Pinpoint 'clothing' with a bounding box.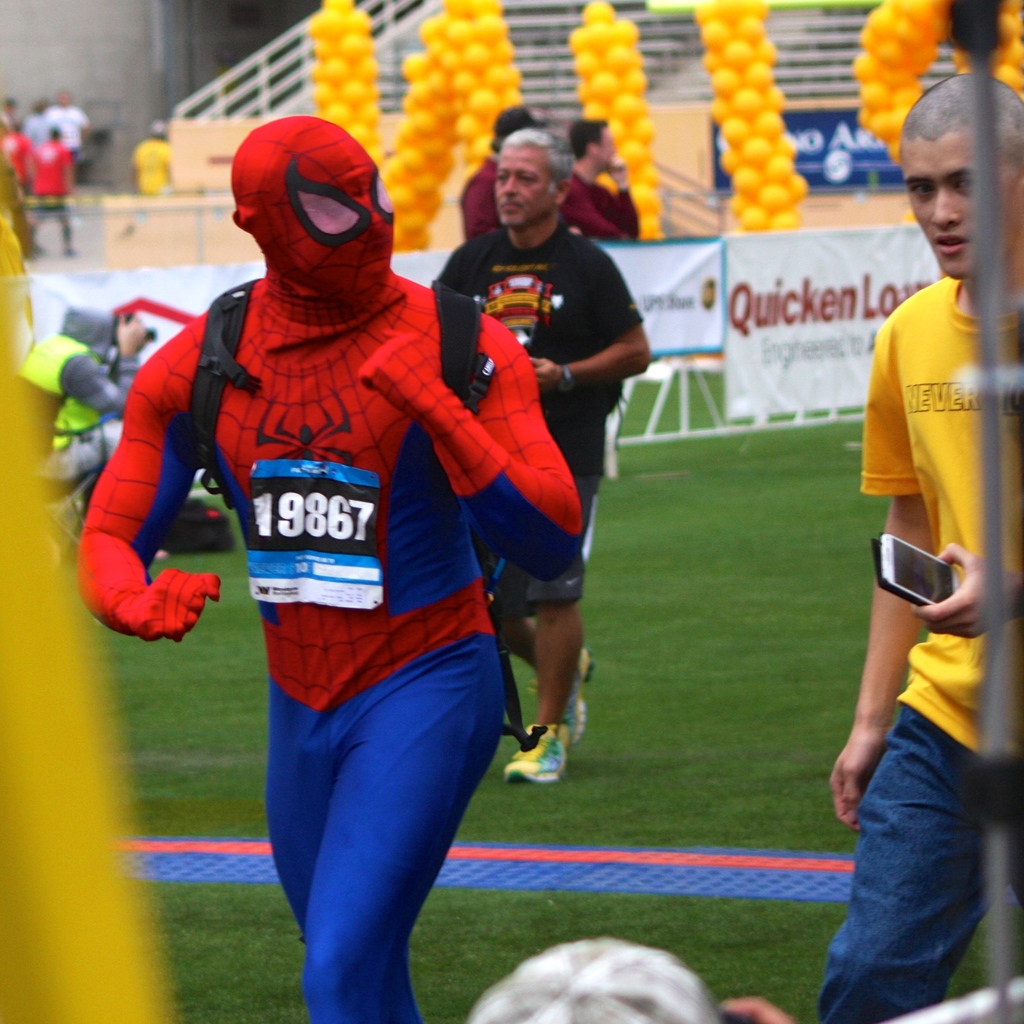
[x1=813, y1=277, x2=1023, y2=1020].
